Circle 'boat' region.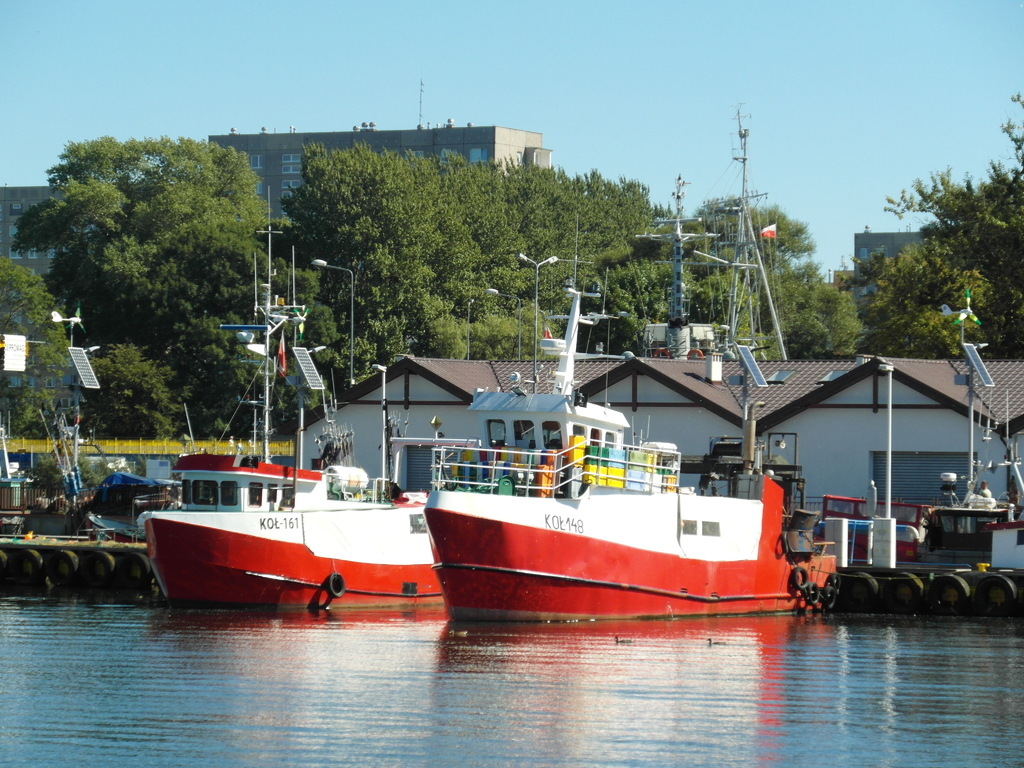
Region: {"left": 137, "top": 189, "right": 437, "bottom": 613}.
